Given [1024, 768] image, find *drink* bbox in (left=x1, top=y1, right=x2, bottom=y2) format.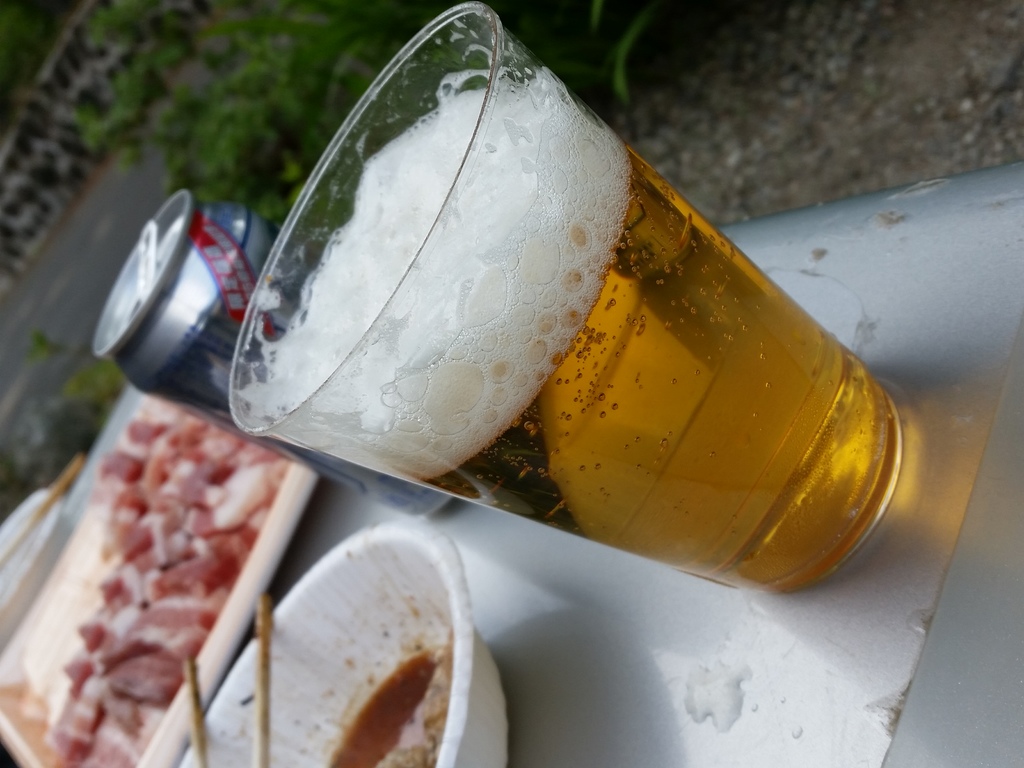
(left=219, top=40, right=892, bottom=563).
